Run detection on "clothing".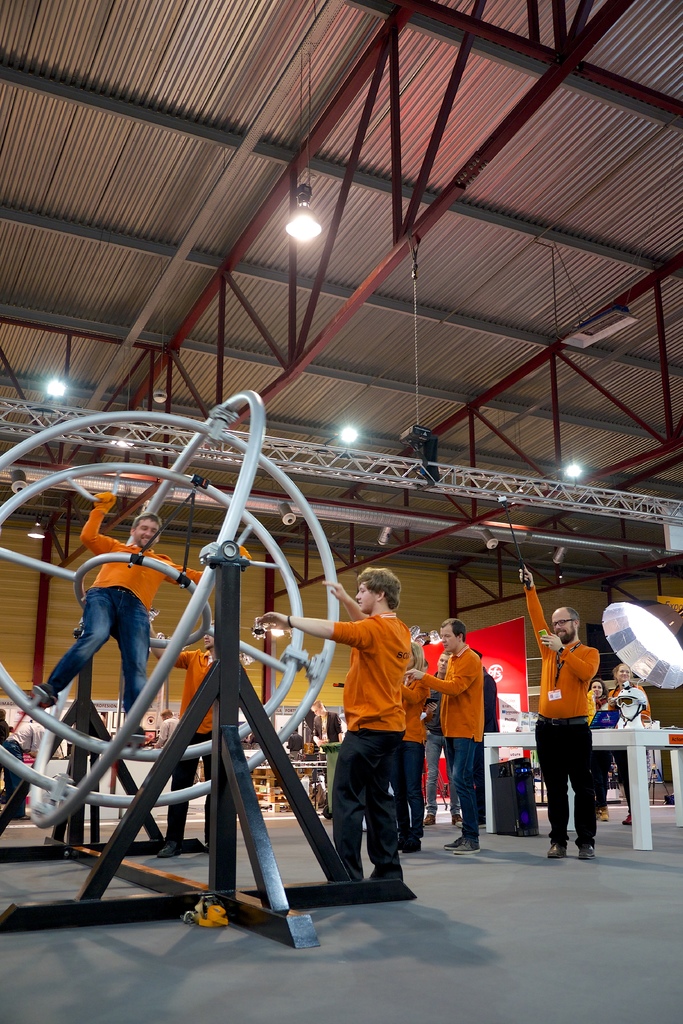
Result: box=[520, 582, 601, 850].
